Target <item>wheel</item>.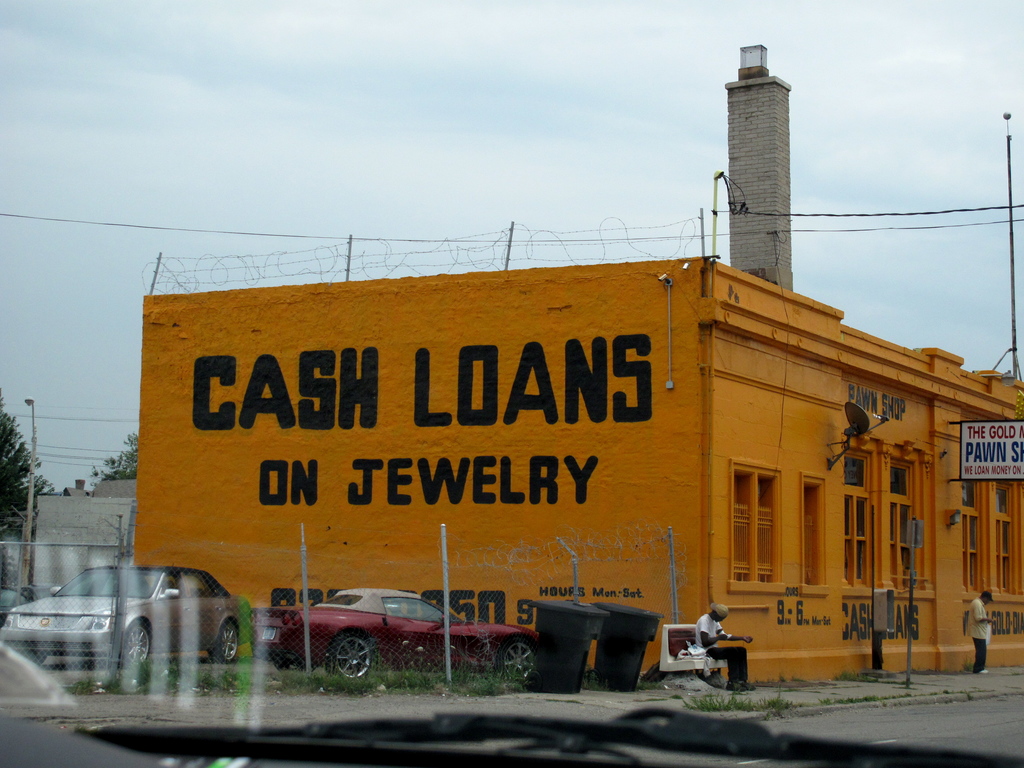
Target region: bbox(116, 618, 152, 671).
